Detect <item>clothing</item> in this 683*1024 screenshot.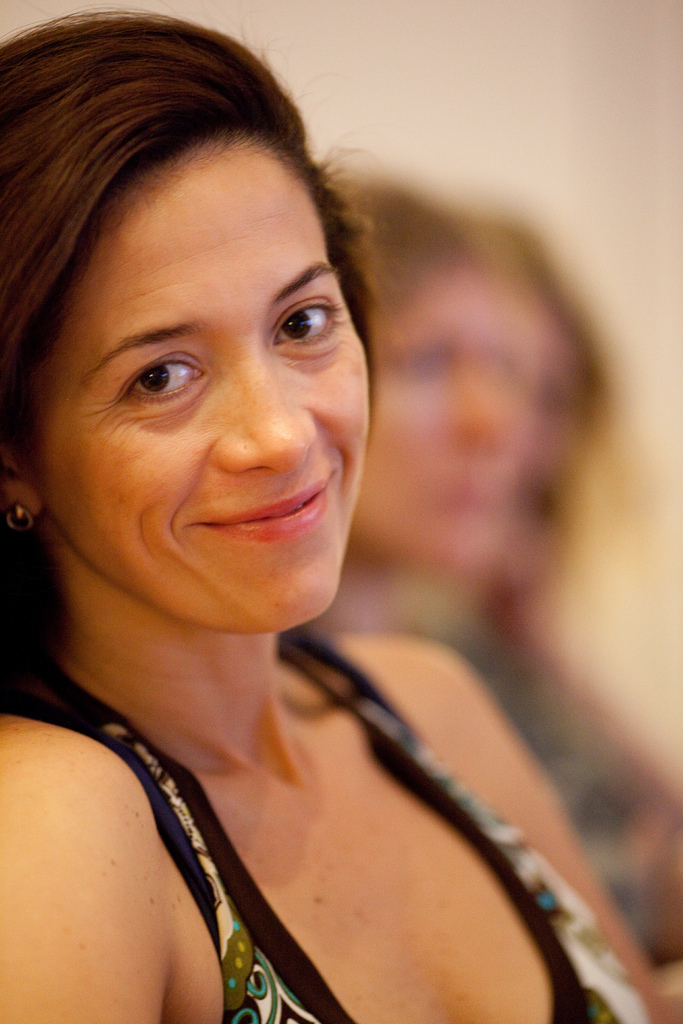
Detection: <region>0, 629, 659, 1023</region>.
